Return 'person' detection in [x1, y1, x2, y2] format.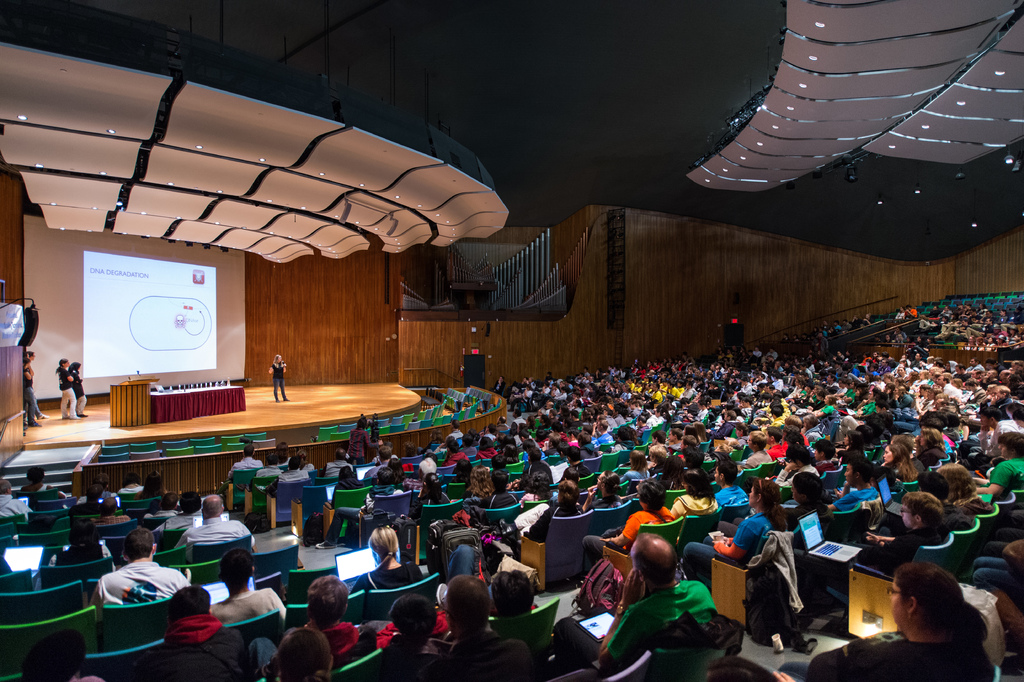
[67, 360, 91, 424].
